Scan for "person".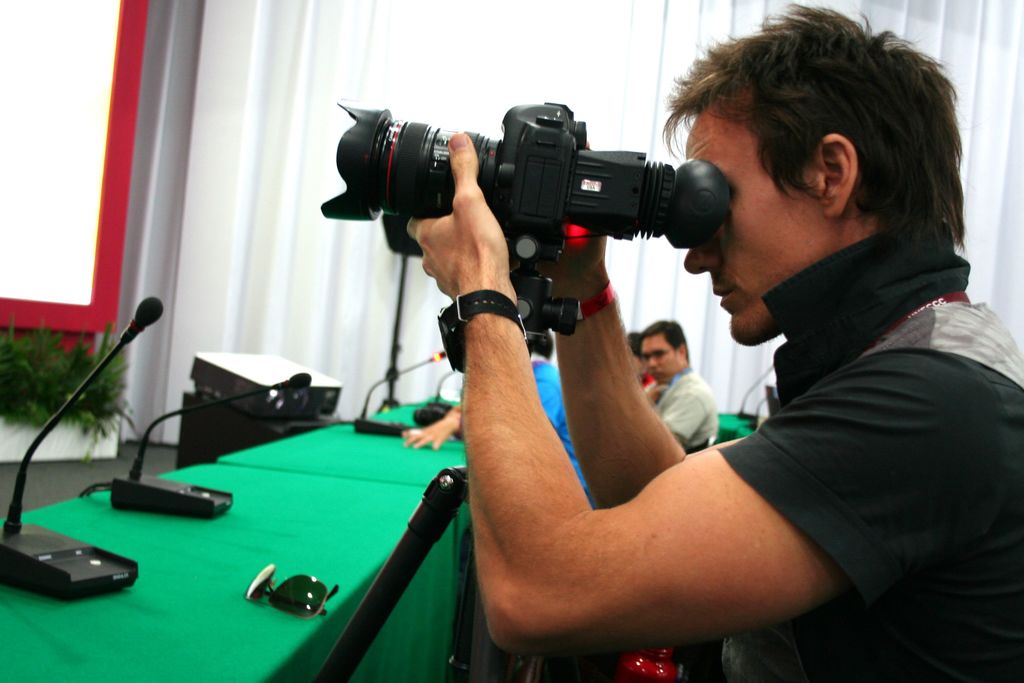
Scan result: (left=643, top=320, right=719, bottom=464).
